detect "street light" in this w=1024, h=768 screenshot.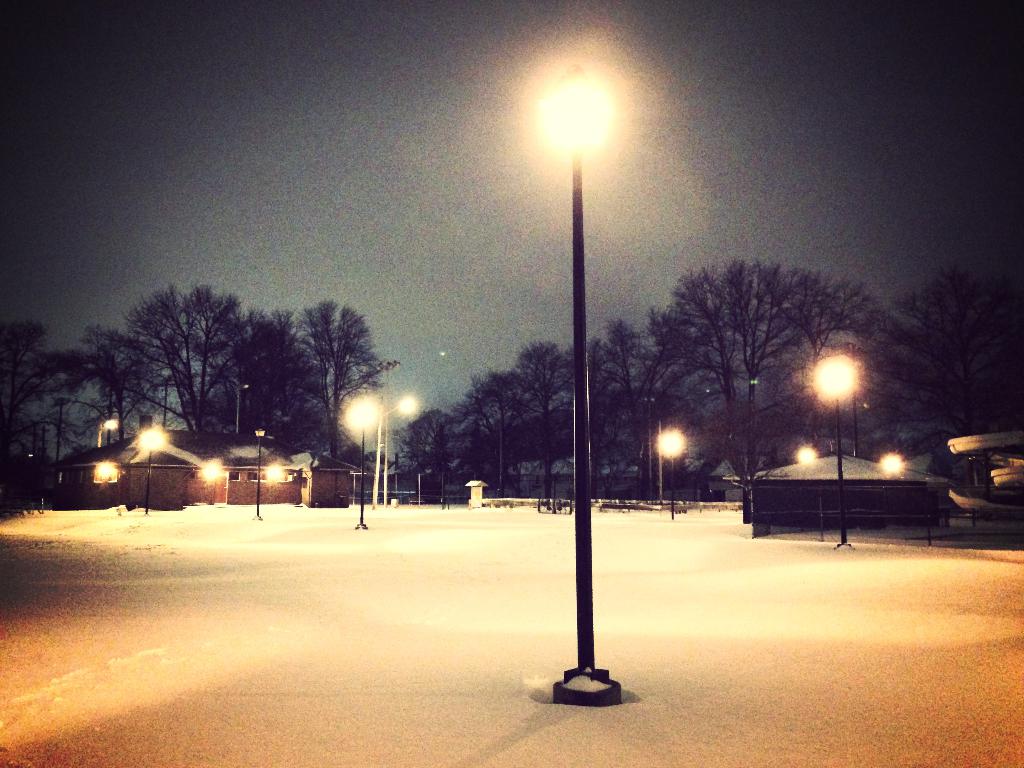
Detection: x1=342, y1=393, x2=378, y2=535.
